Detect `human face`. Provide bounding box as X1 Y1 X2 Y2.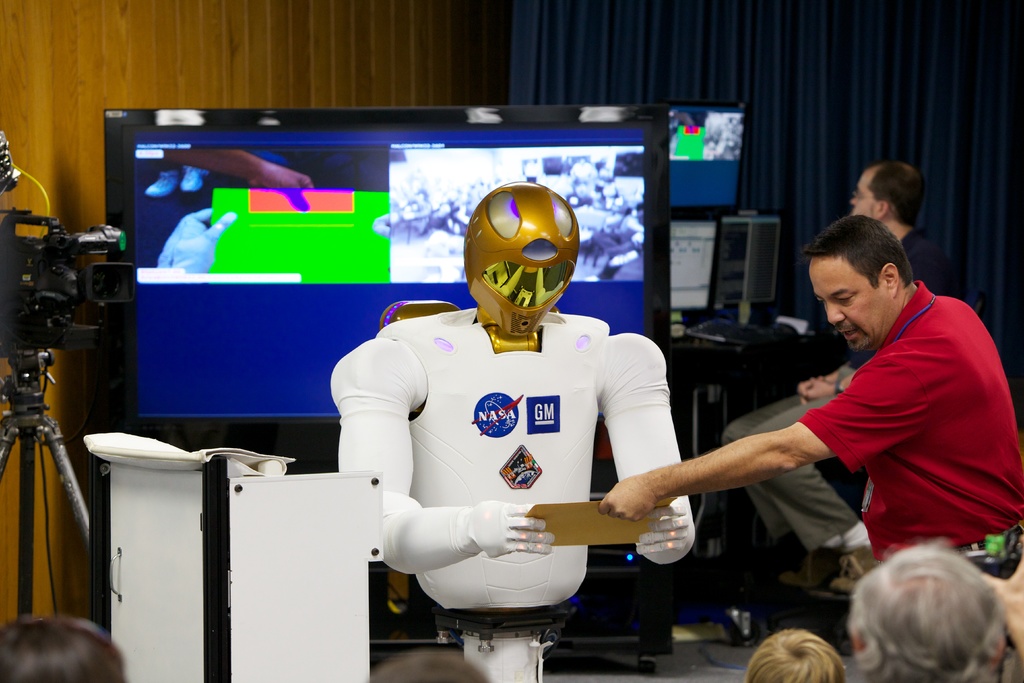
808 257 884 349.
